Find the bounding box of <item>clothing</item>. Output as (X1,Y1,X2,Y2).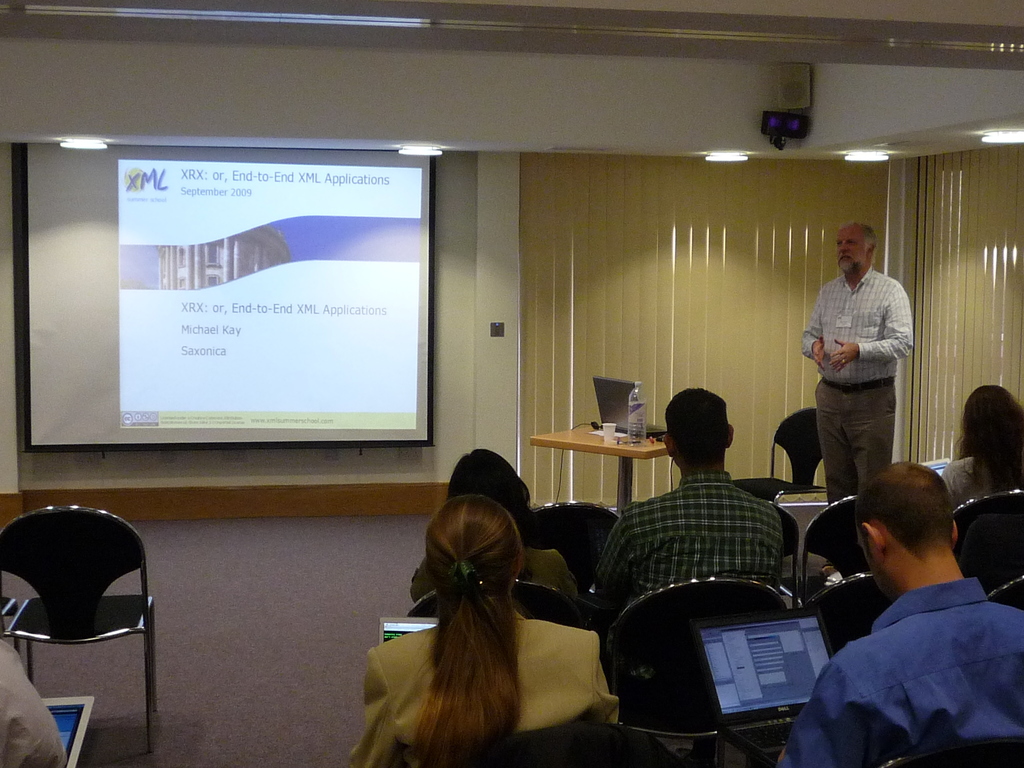
(349,610,619,767).
